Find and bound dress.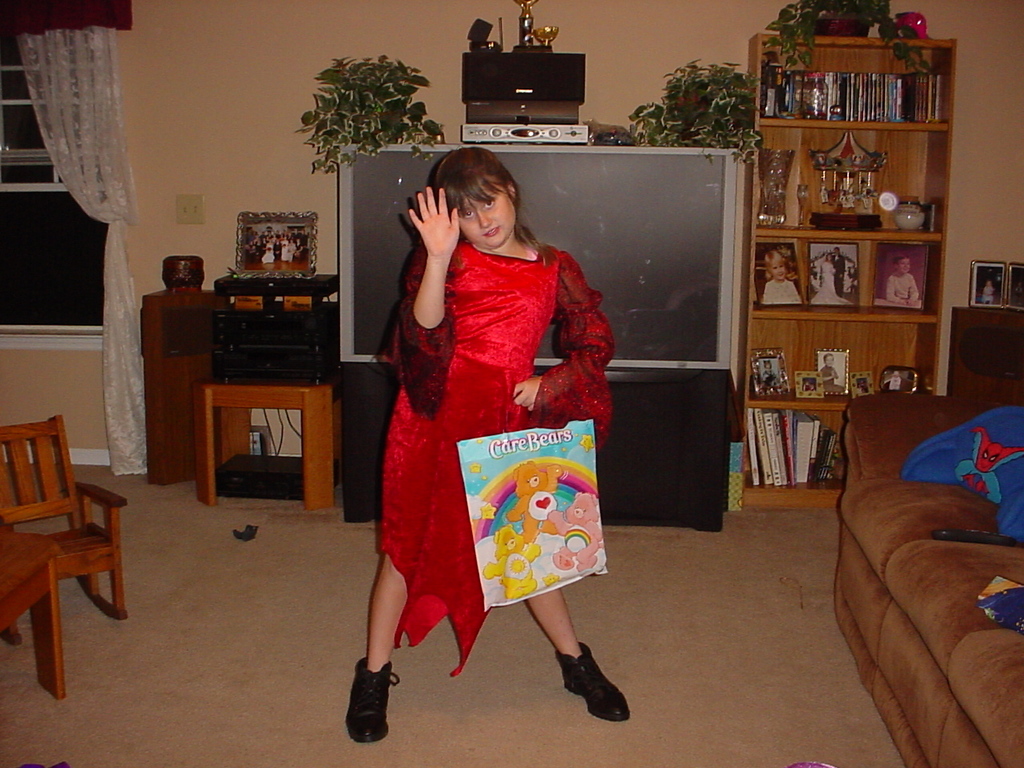
Bound: (left=384, top=232, right=620, bottom=676).
